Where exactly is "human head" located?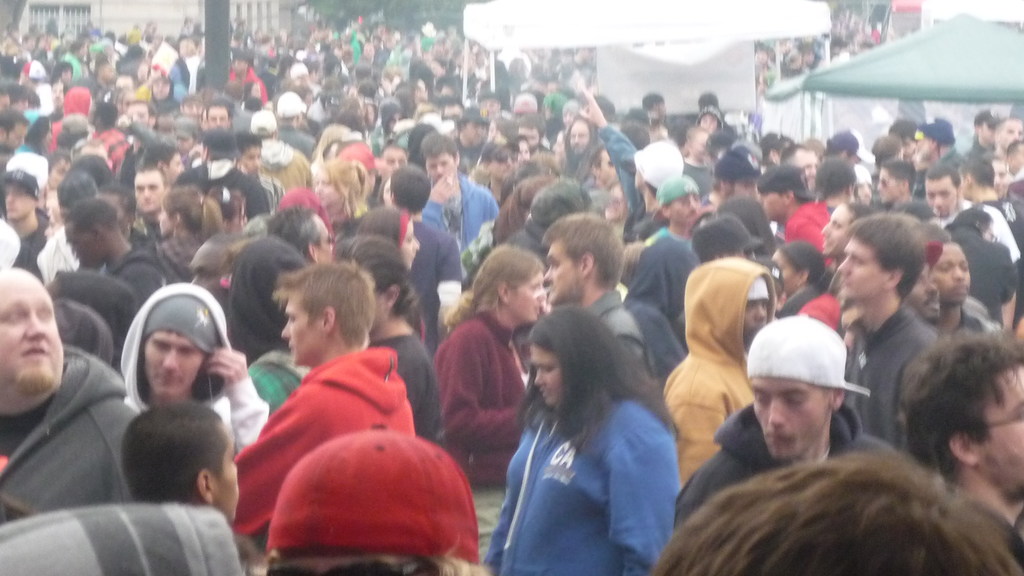
Its bounding box is [866,134,904,167].
